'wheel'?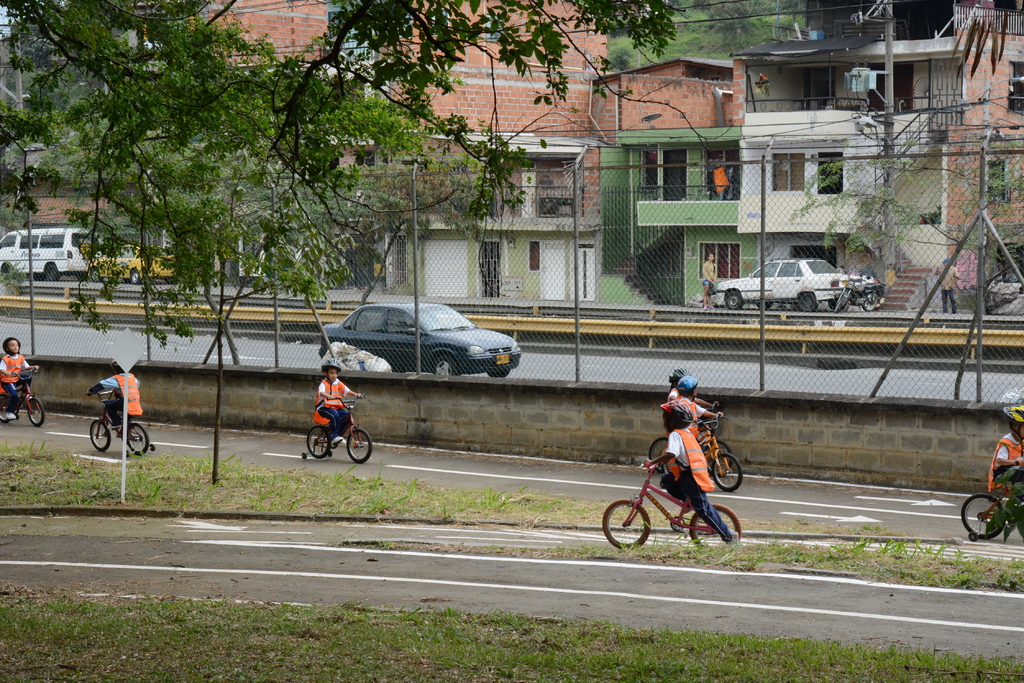
bbox(828, 300, 847, 312)
